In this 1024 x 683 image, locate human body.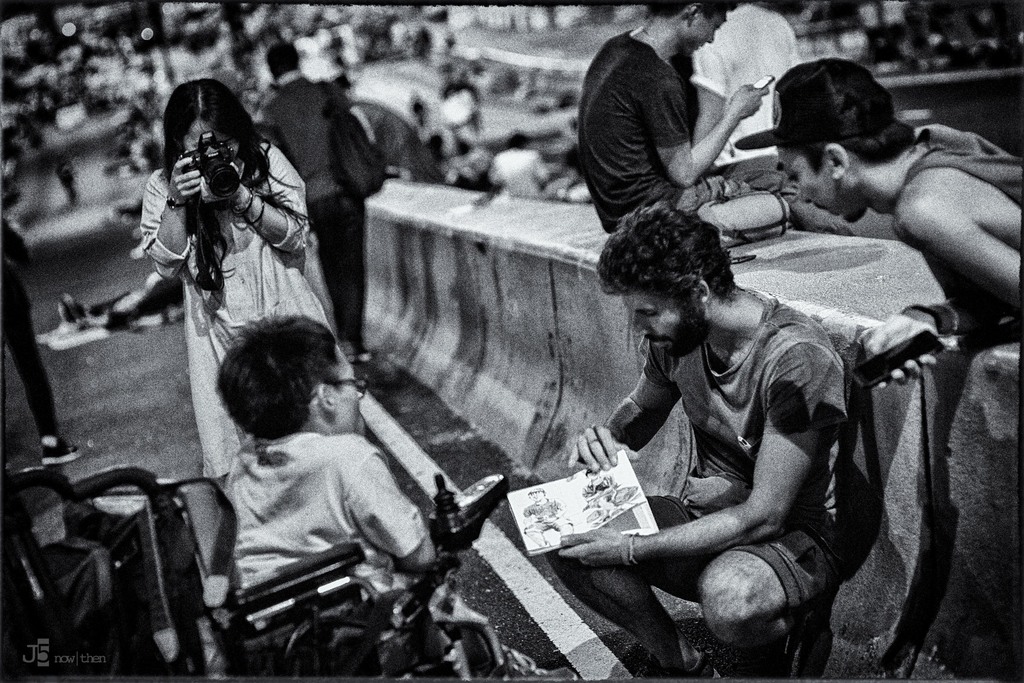
Bounding box: box(132, 143, 351, 473).
